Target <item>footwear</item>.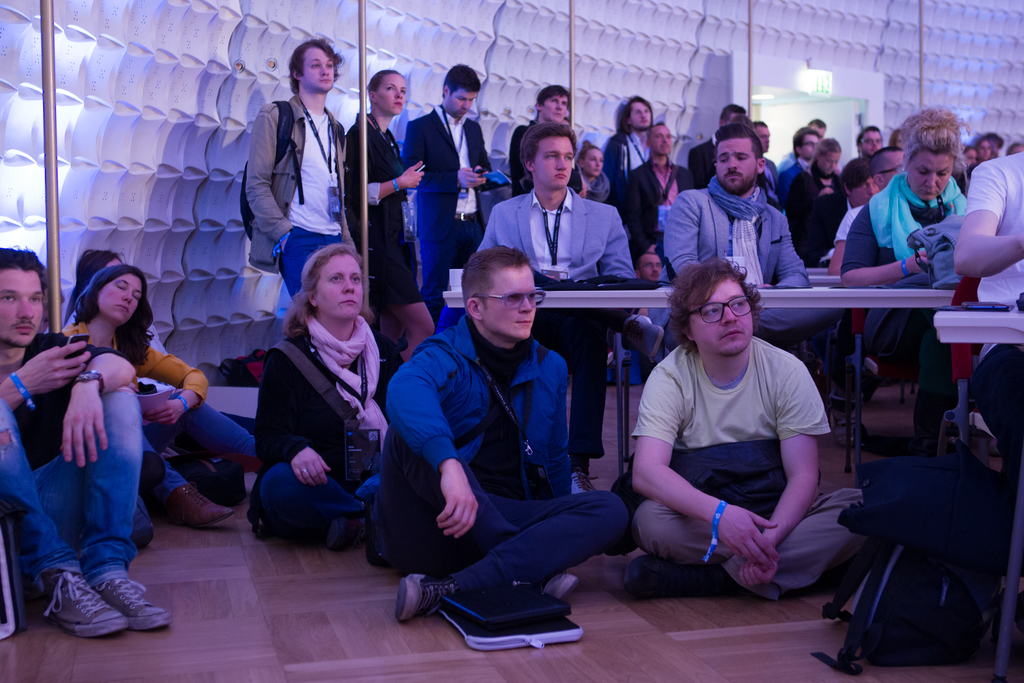
Target region: l=40, t=567, r=140, b=646.
